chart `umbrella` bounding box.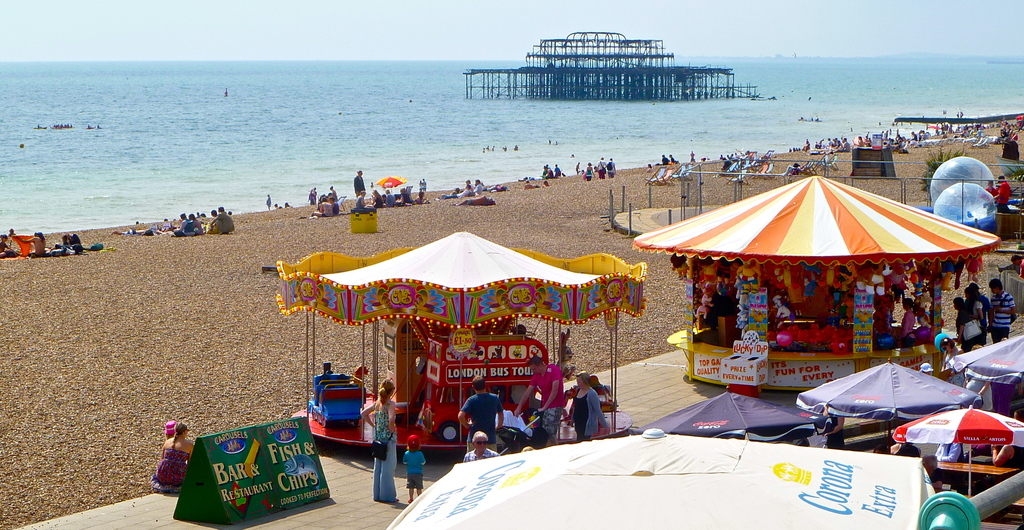
Charted: (left=894, top=407, right=1023, bottom=495).
